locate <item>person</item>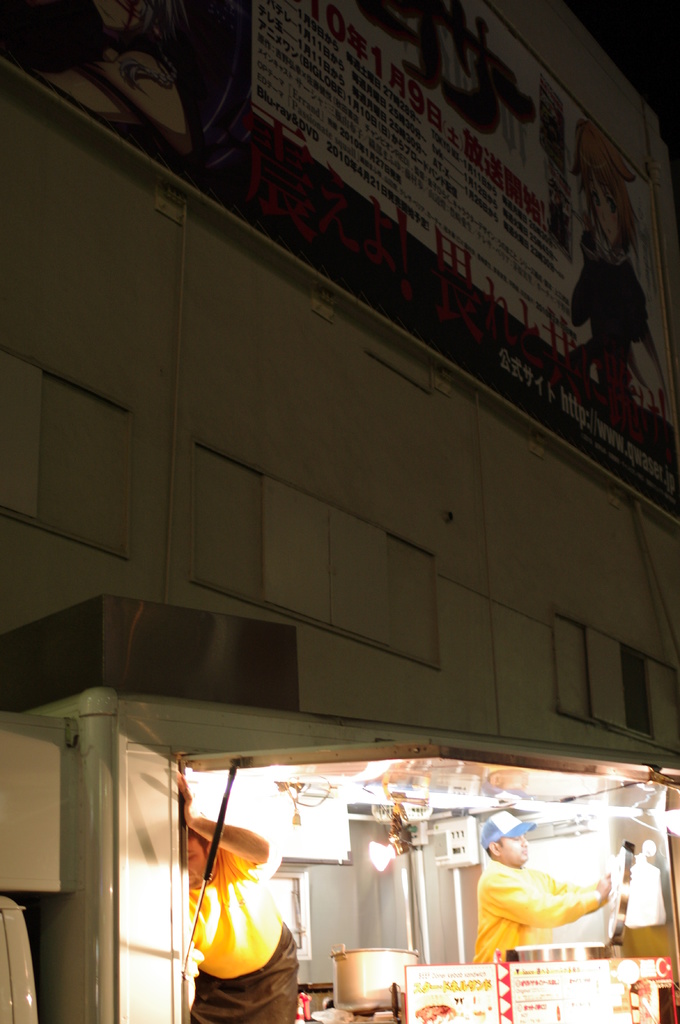
bbox(473, 811, 613, 965)
